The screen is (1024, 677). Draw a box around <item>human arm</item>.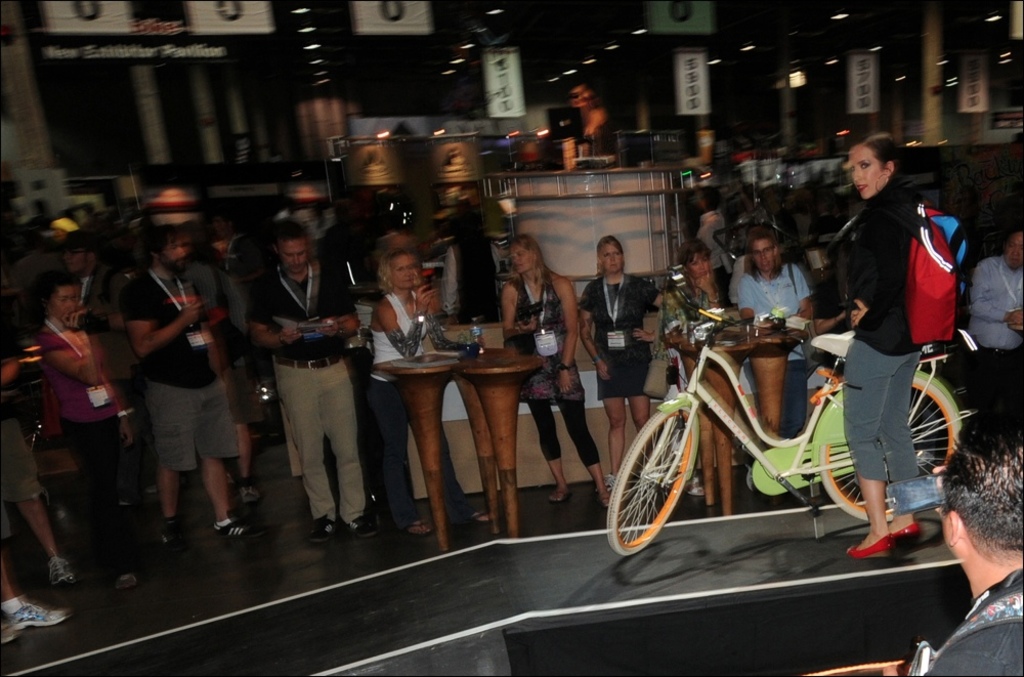
[left=572, top=280, right=614, bottom=381].
